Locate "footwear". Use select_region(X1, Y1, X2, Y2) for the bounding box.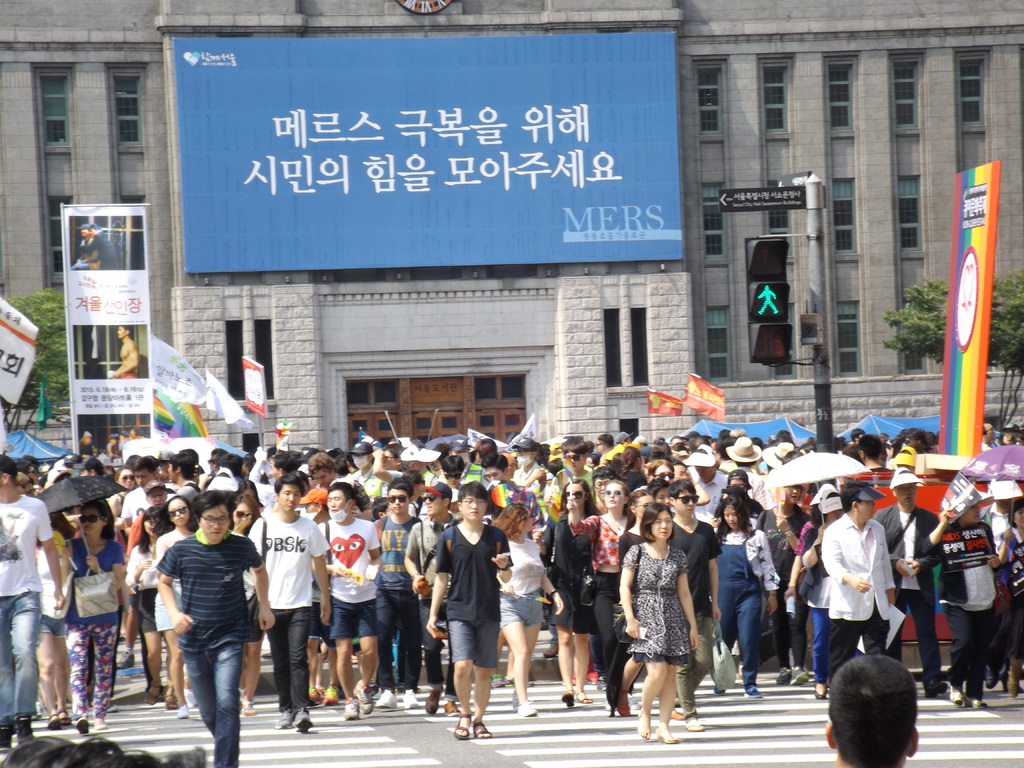
select_region(518, 700, 534, 716).
